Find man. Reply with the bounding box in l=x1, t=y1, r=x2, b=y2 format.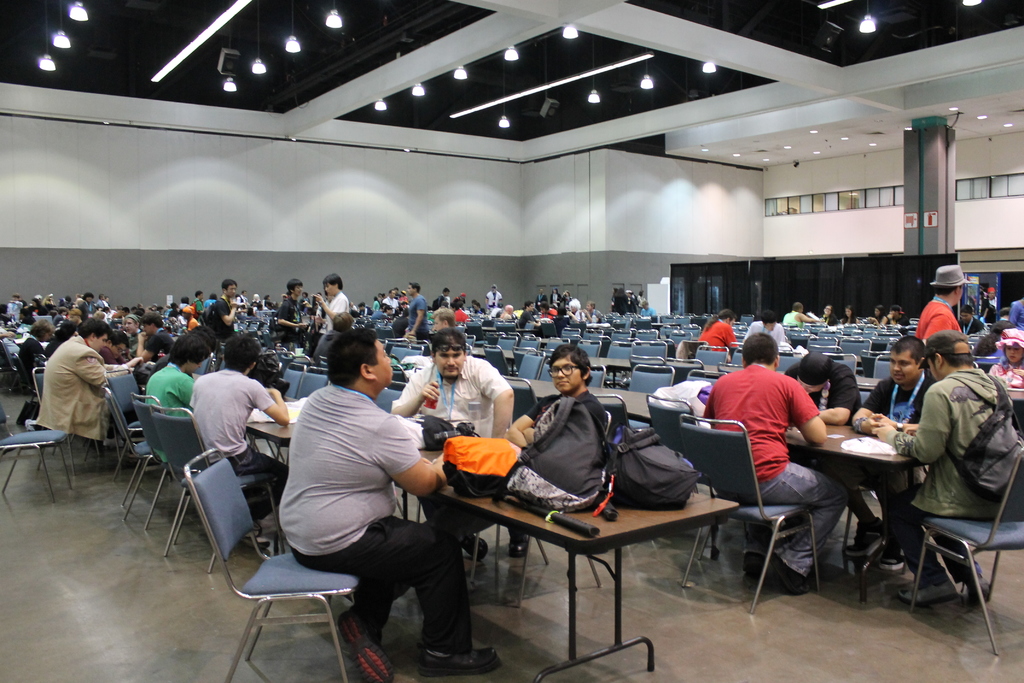
l=391, t=331, r=513, b=554.
